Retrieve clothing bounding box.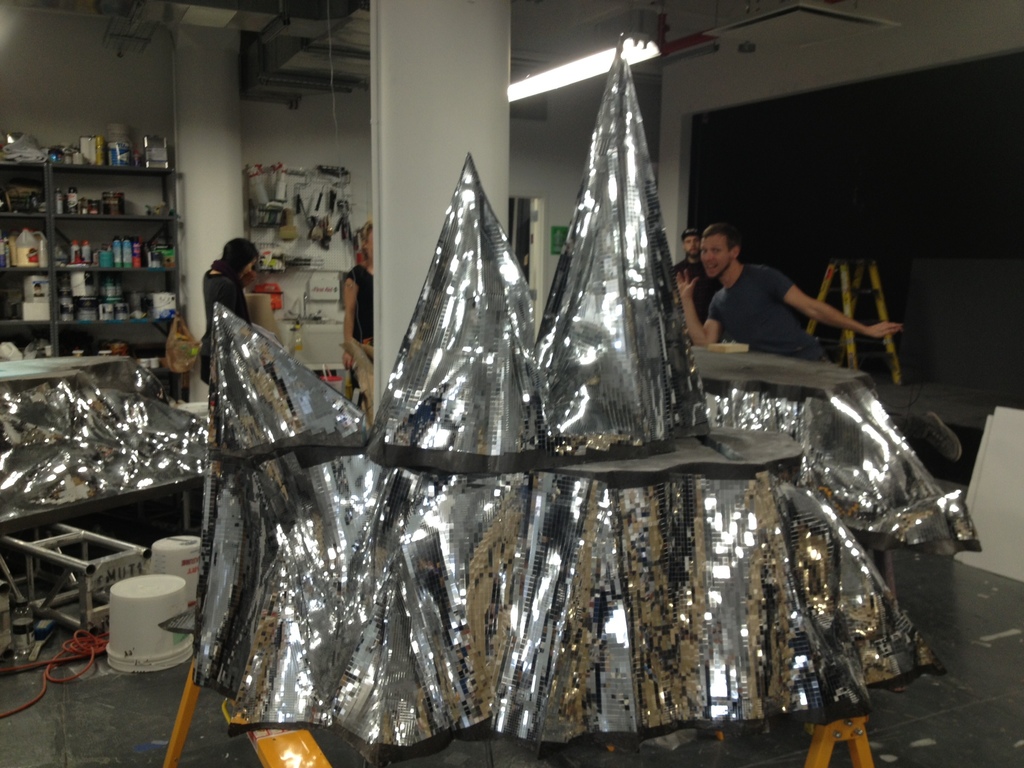
Bounding box: box(334, 262, 372, 417).
